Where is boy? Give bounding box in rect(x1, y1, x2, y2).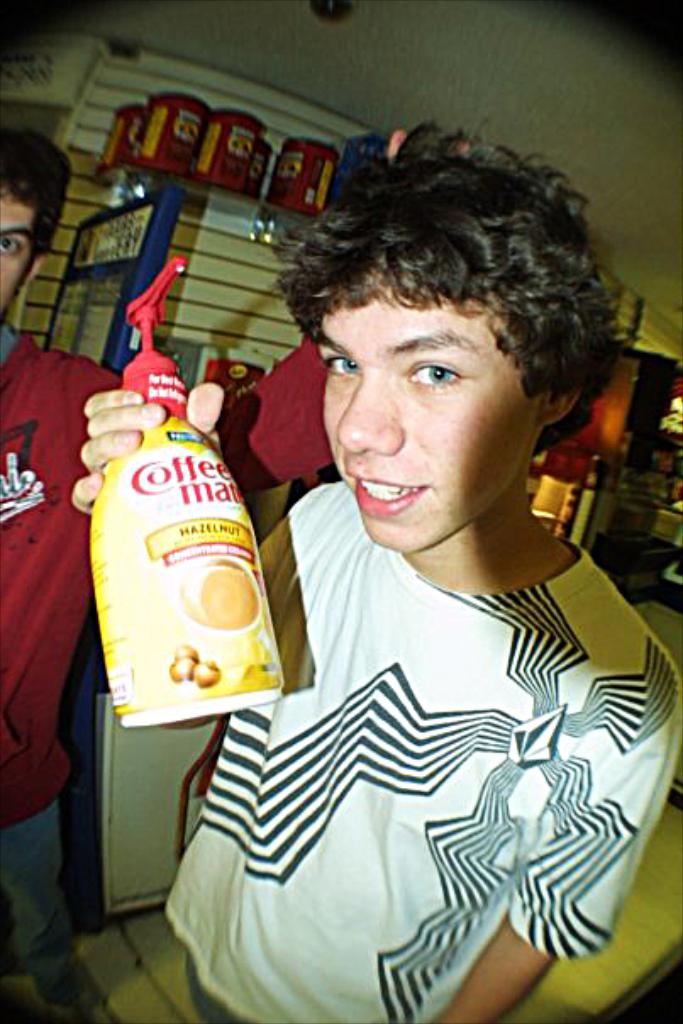
rect(64, 129, 681, 1022).
